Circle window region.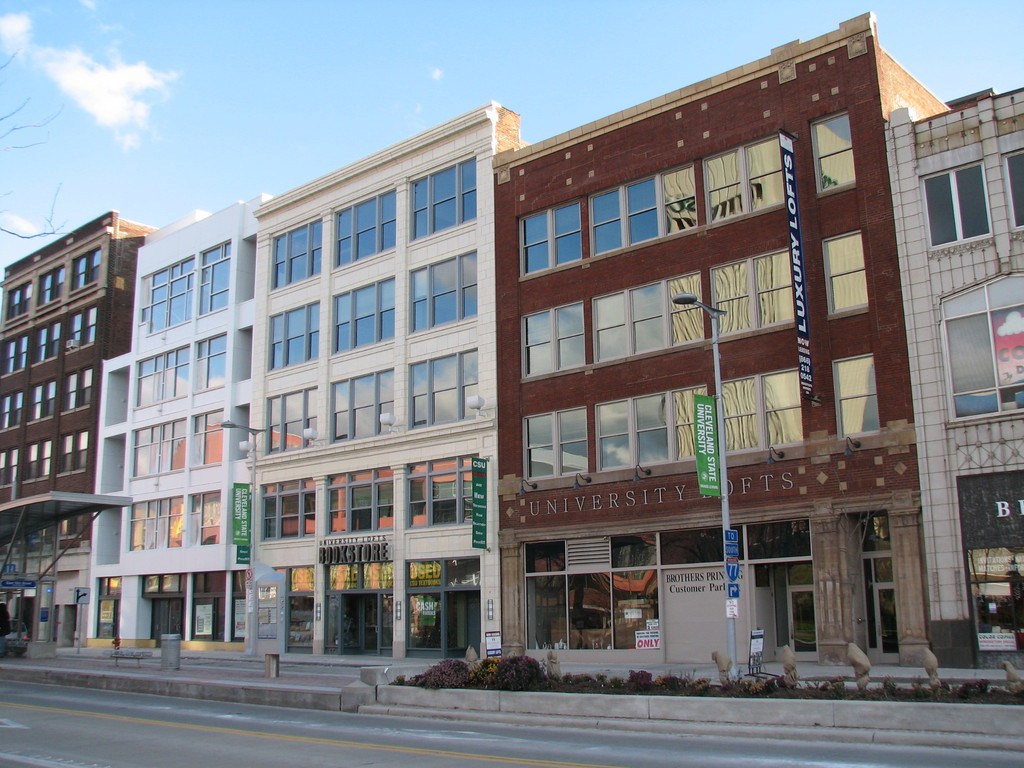
Region: {"x1": 940, "y1": 309, "x2": 1001, "y2": 420}.
